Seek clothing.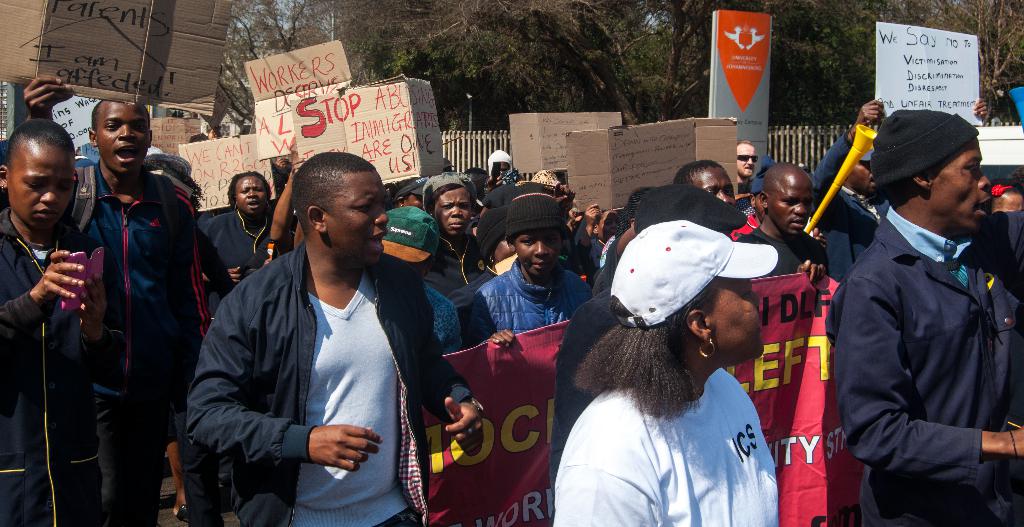
(left=956, top=203, right=1023, bottom=308).
